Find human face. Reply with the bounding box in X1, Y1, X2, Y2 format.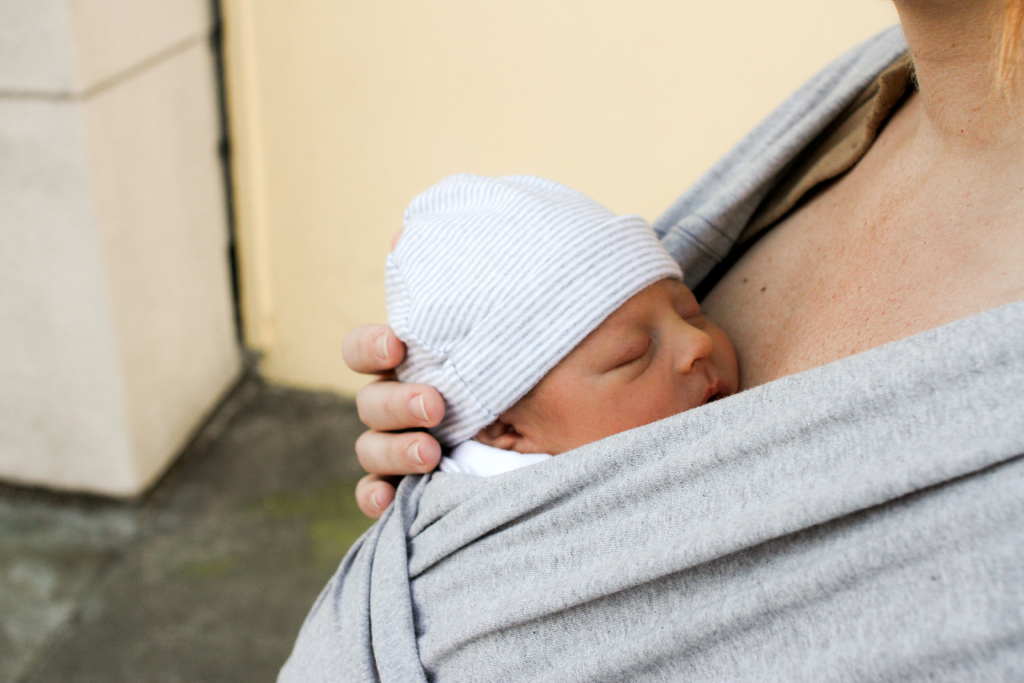
509, 281, 735, 451.
